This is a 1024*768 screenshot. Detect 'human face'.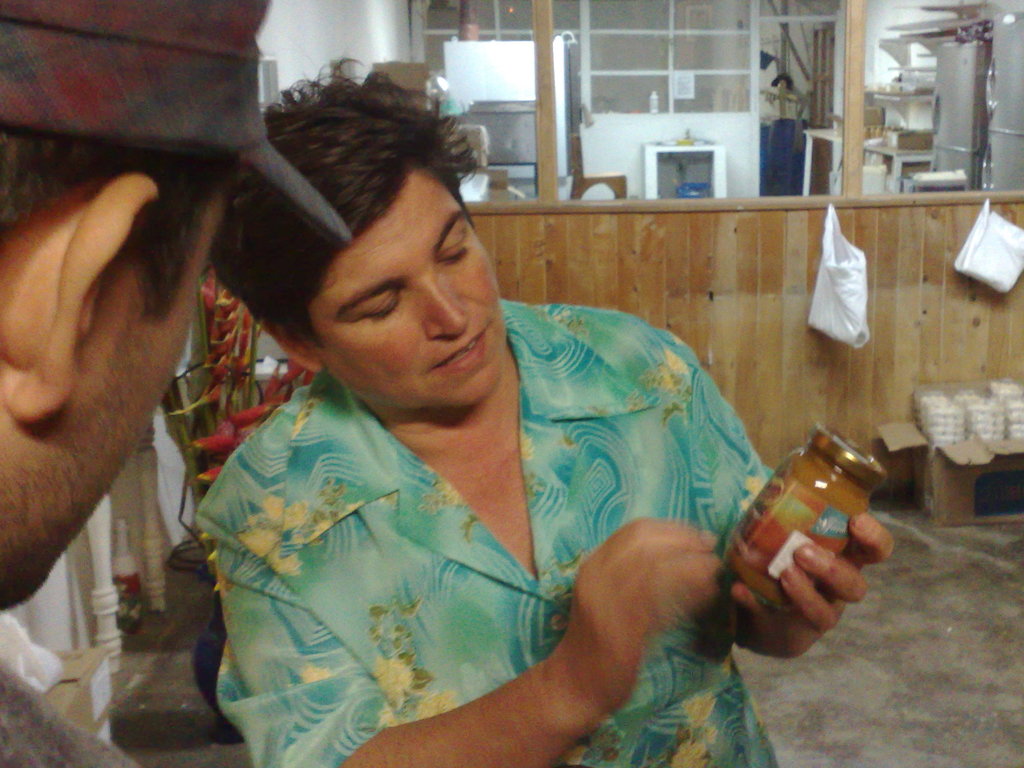
pyautogui.locateOnScreen(0, 188, 228, 611).
